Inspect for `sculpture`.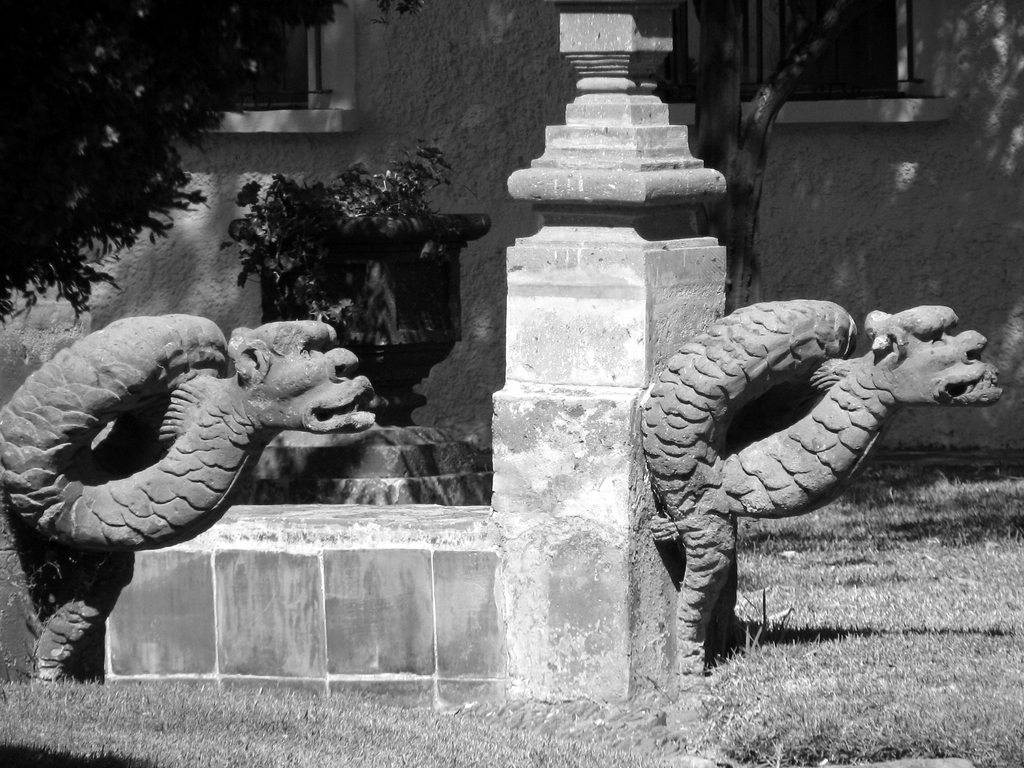
Inspection: 603 291 991 666.
